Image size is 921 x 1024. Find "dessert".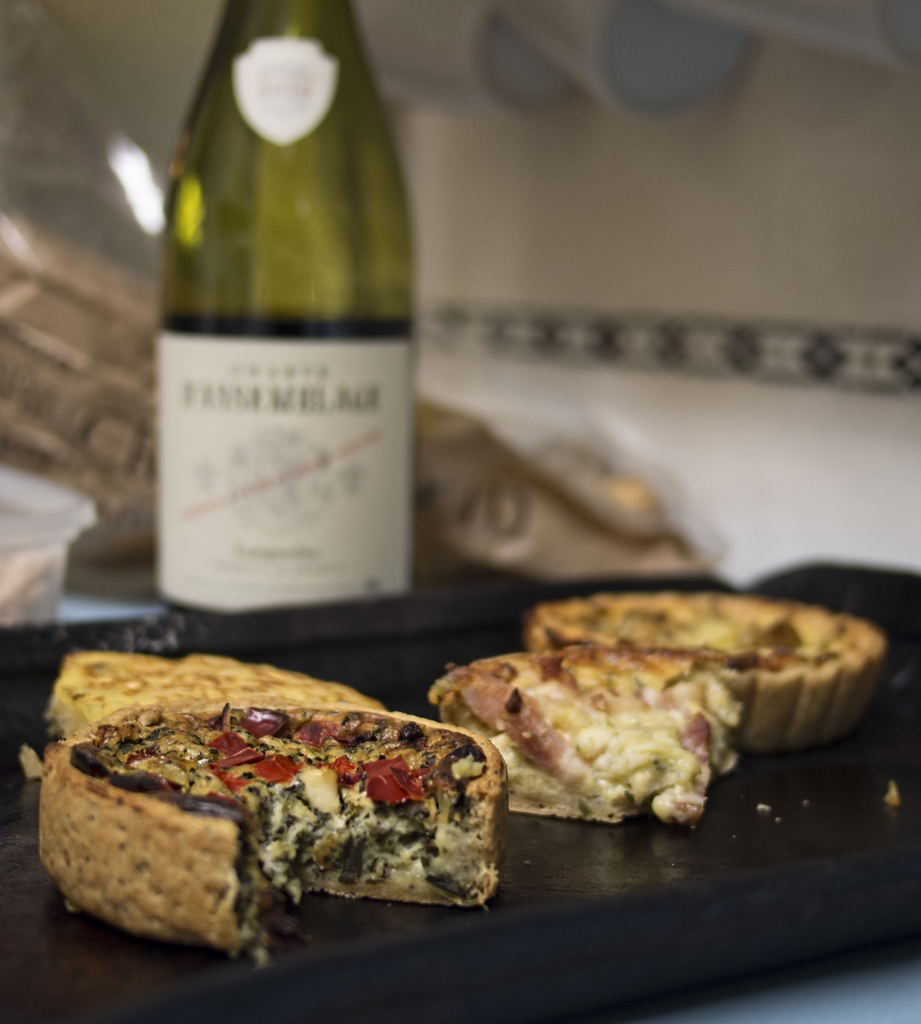
rect(33, 694, 513, 953).
